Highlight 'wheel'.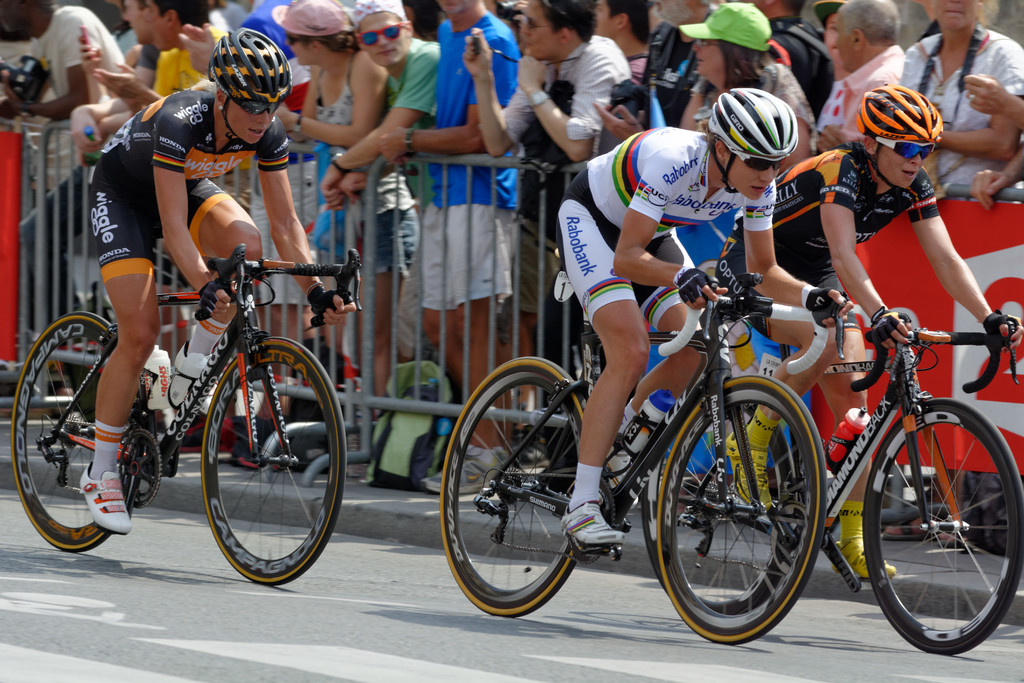
Highlighted region: [641, 402, 798, 613].
